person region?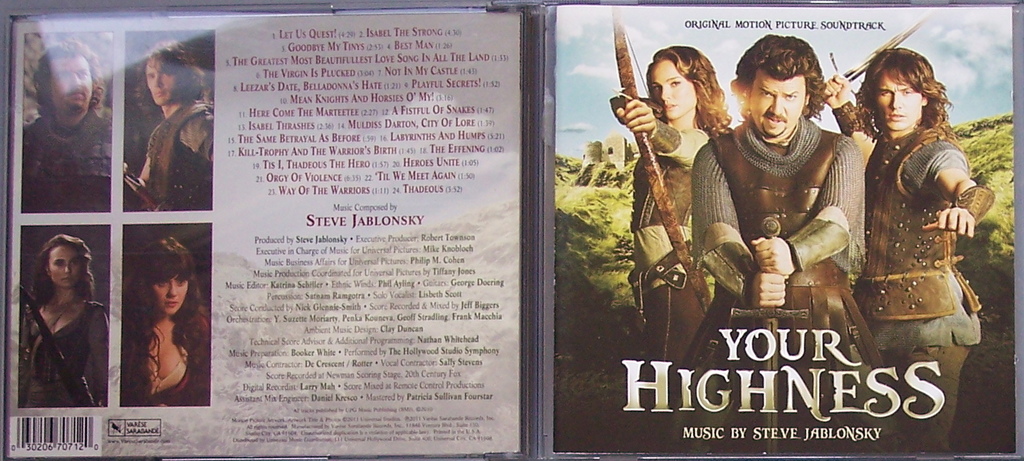
bbox=[689, 31, 896, 458]
